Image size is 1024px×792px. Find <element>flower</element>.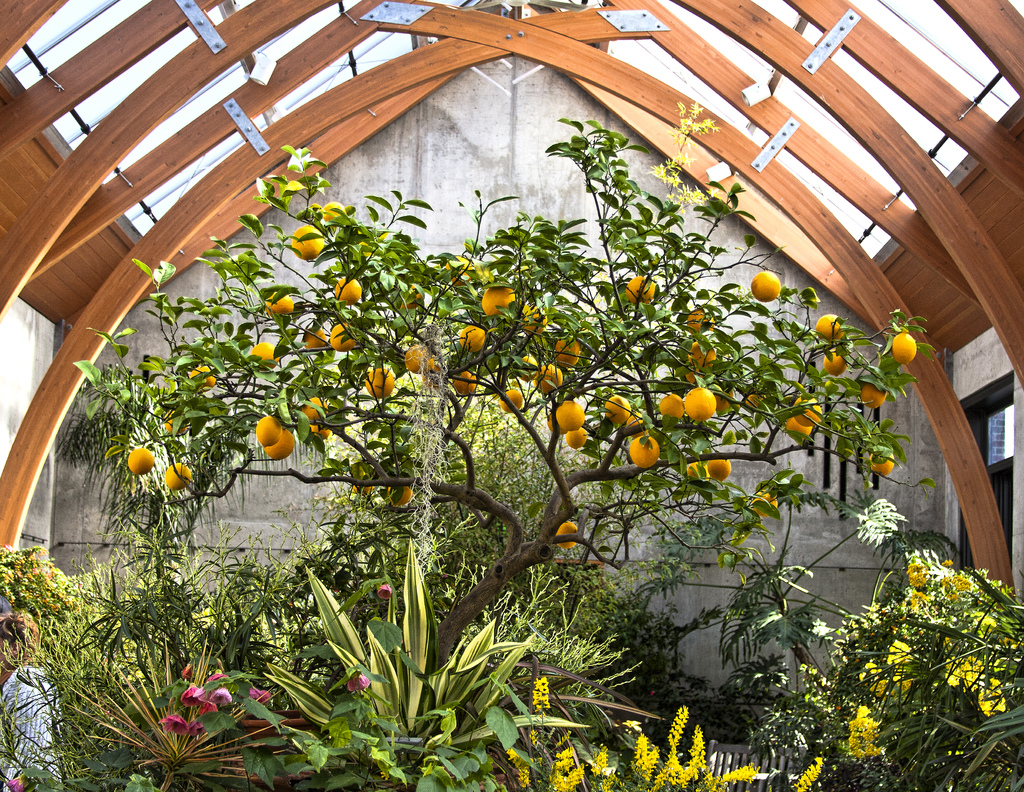
bbox=(554, 727, 586, 791).
